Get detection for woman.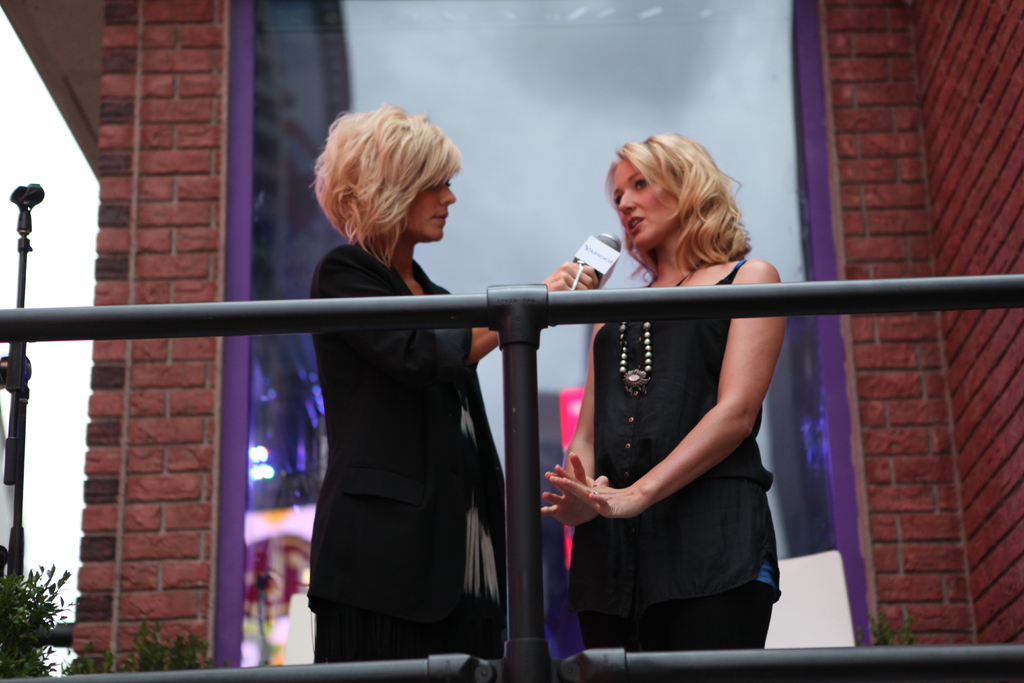
Detection: (x1=539, y1=133, x2=787, y2=682).
